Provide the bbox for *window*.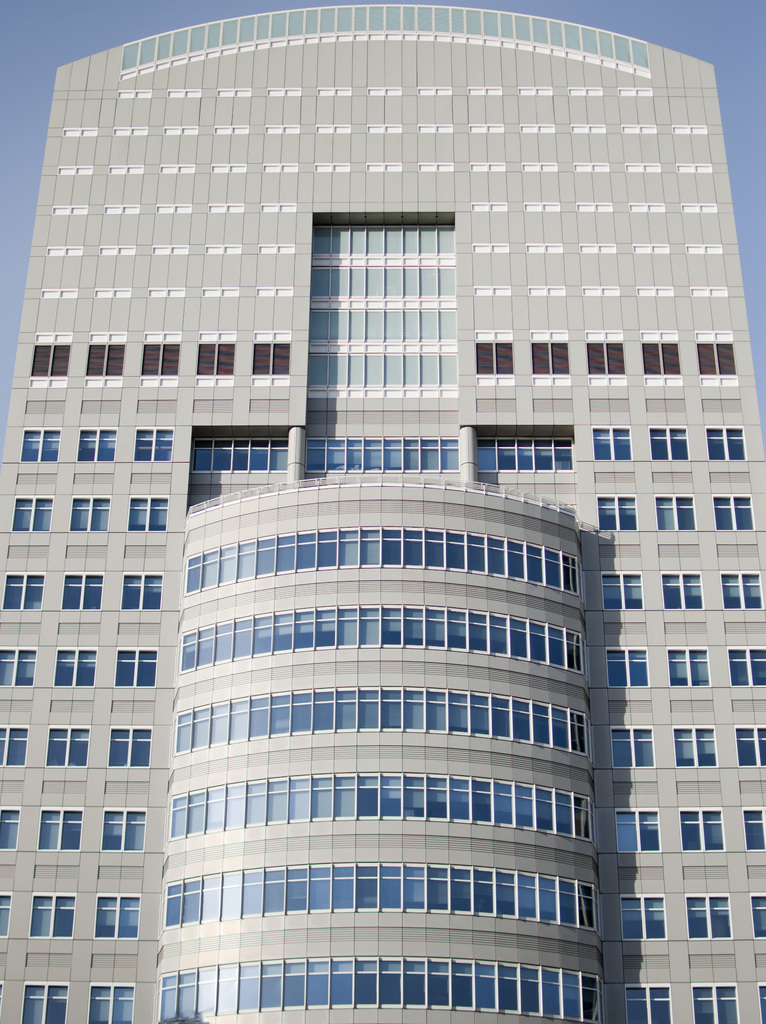
bbox(49, 640, 97, 692).
